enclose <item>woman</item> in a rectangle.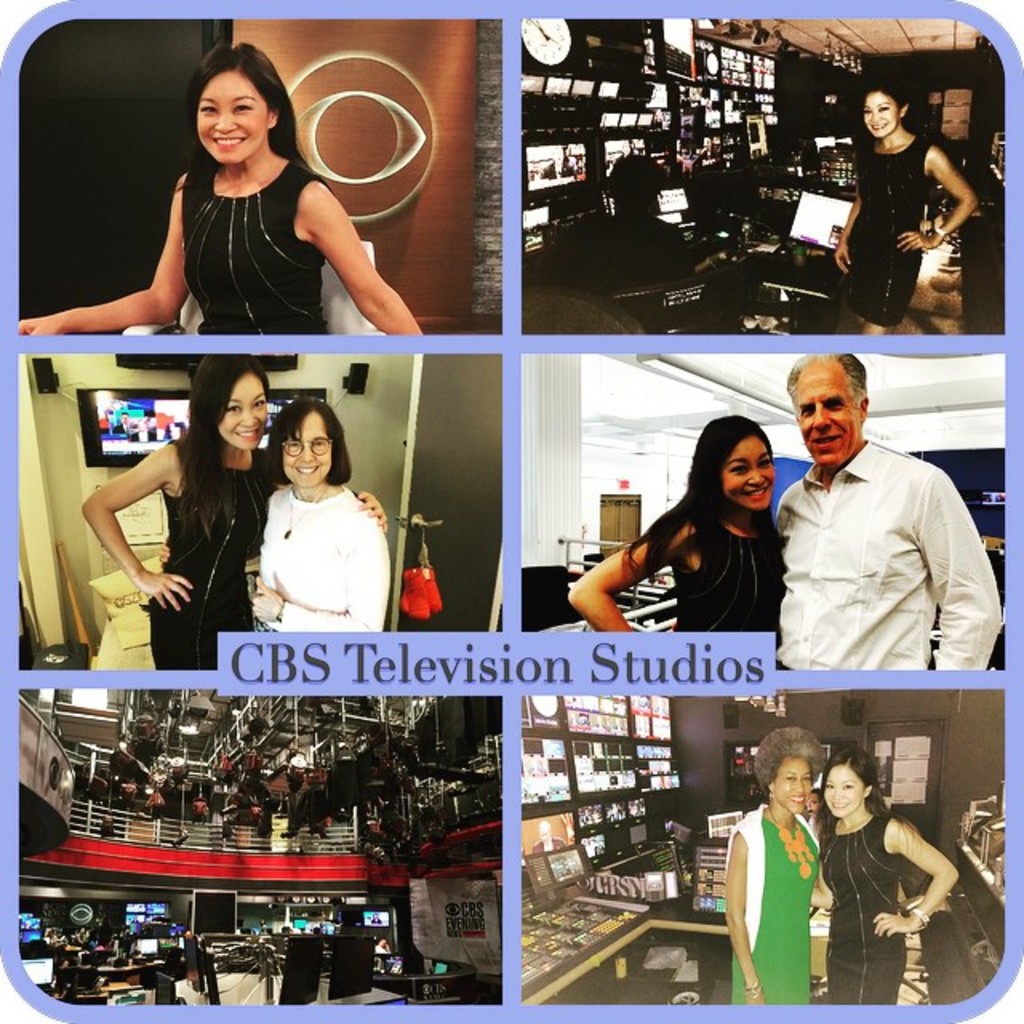
19:45:421:333.
